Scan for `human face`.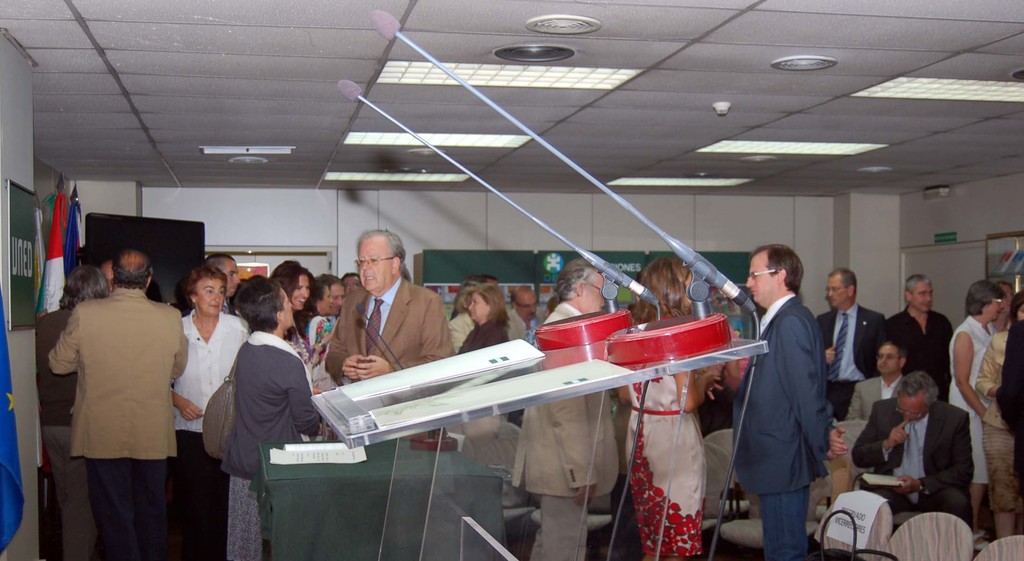
Scan result: <region>198, 280, 220, 313</region>.
